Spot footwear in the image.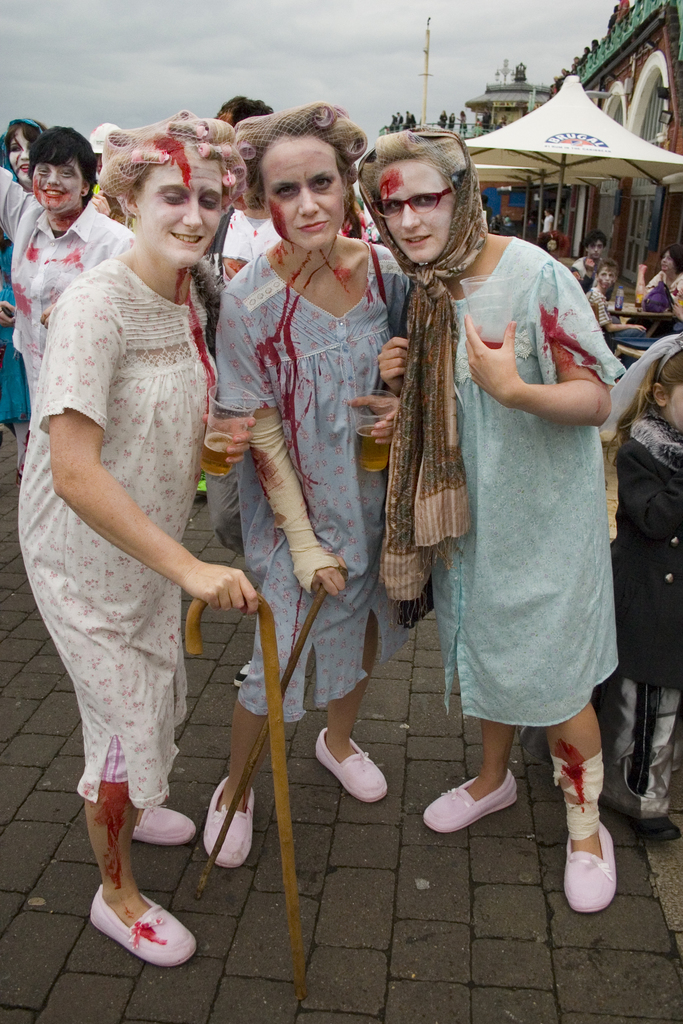
footwear found at 318 728 388 800.
